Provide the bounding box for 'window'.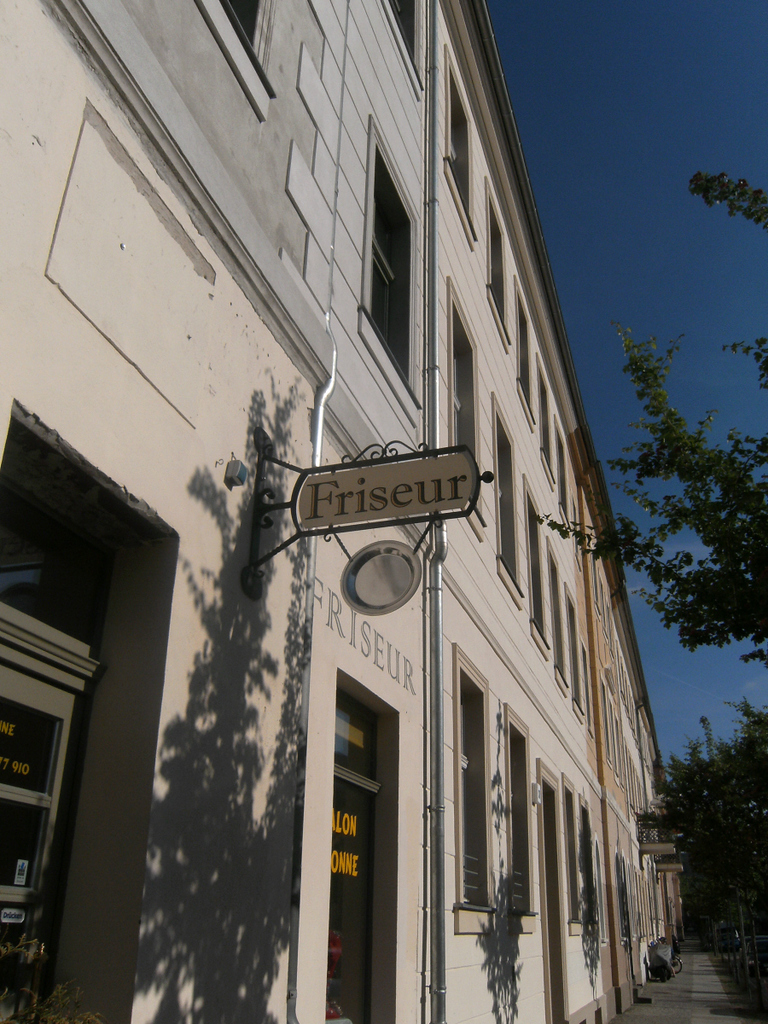
[x1=549, y1=539, x2=563, y2=696].
